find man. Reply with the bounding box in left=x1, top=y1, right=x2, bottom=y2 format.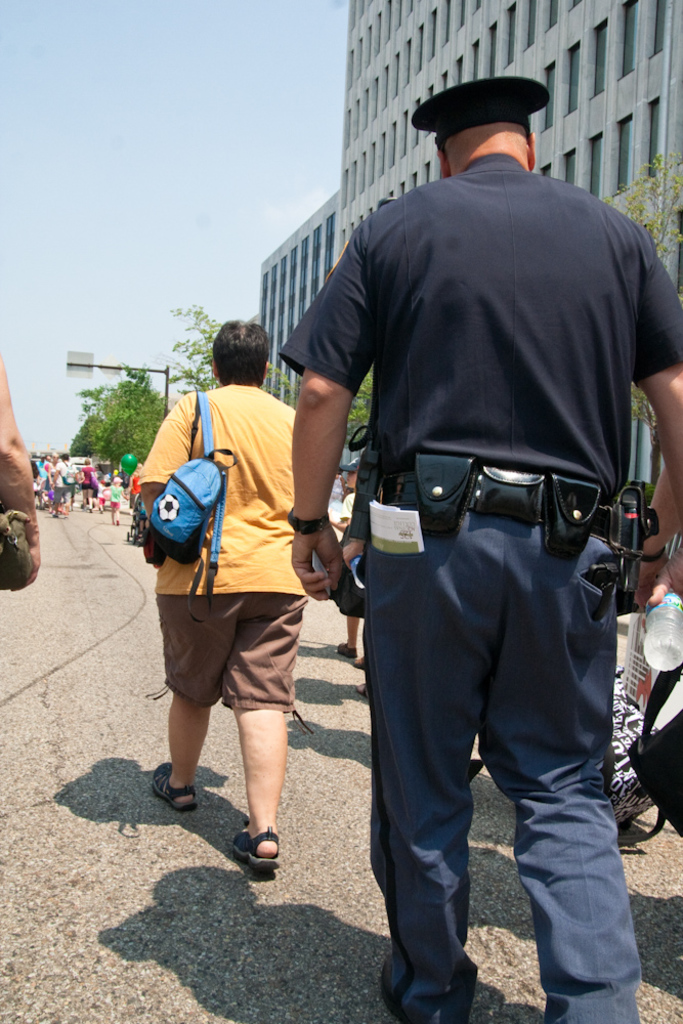
left=132, top=321, right=297, bottom=870.
